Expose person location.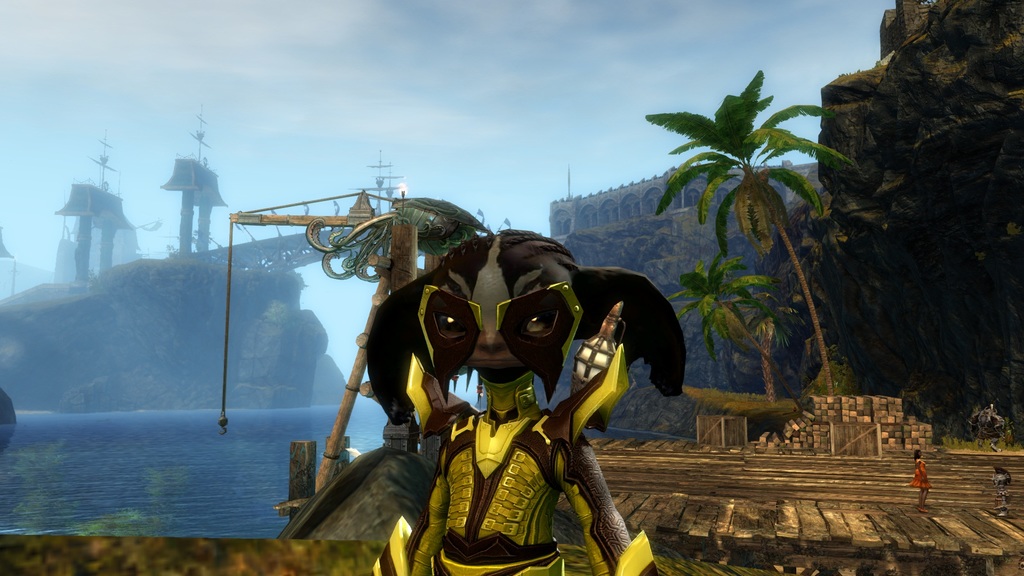
Exposed at {"x1": 366, "y1": 226, "x2": 687, "y2": 573}.
